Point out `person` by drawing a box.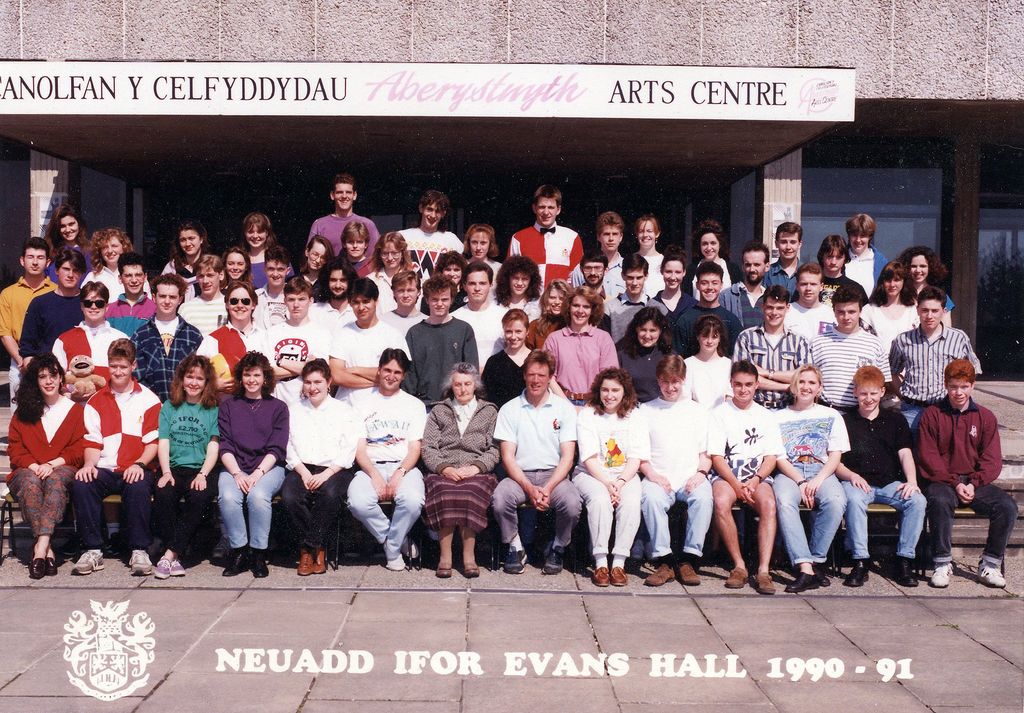
(left=420, top=357, right=497, bottom=582).
